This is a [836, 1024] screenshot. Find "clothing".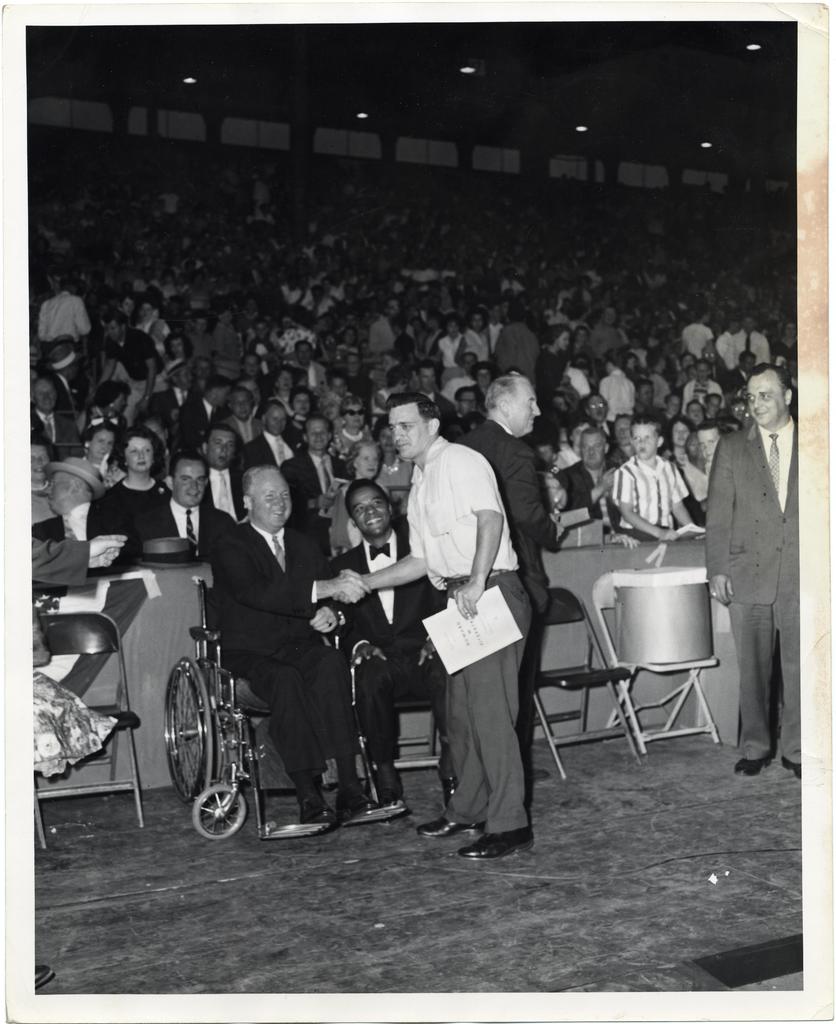
Bounding box: <region>731, 330, 766, 358</region>.
